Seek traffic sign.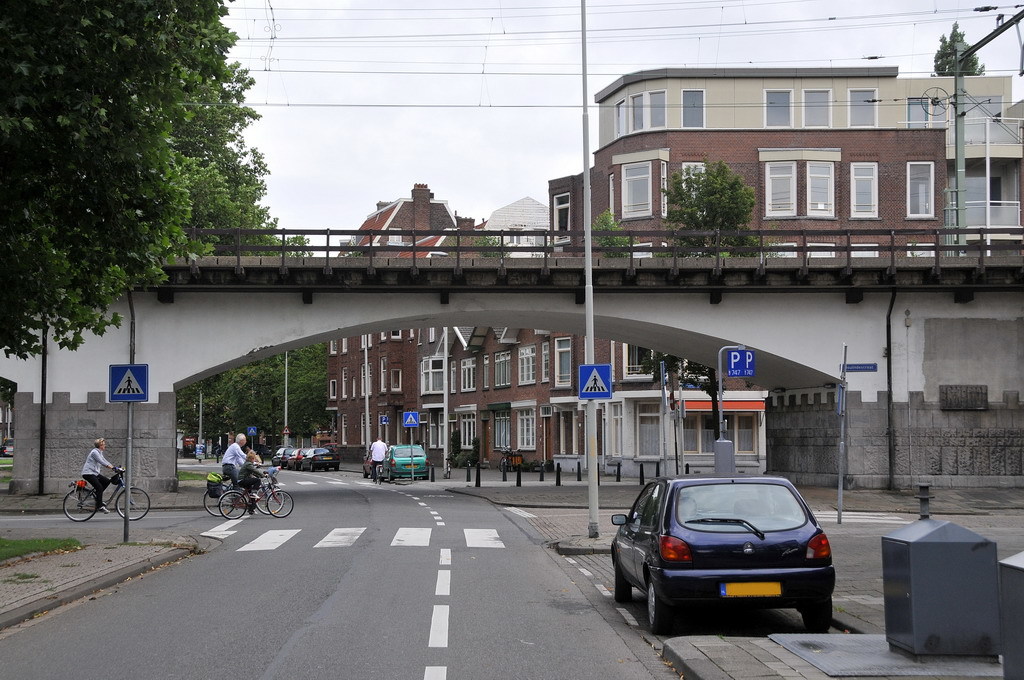
731/351/756/374.
